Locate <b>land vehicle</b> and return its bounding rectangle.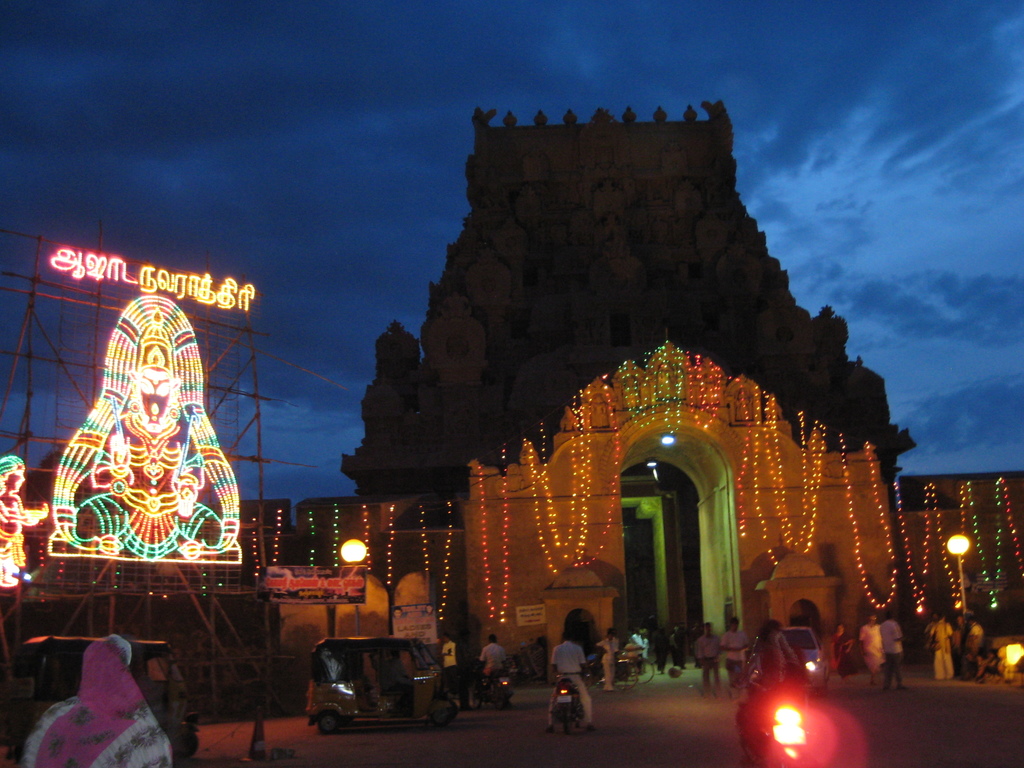
region(611, 659, 659, 680).
